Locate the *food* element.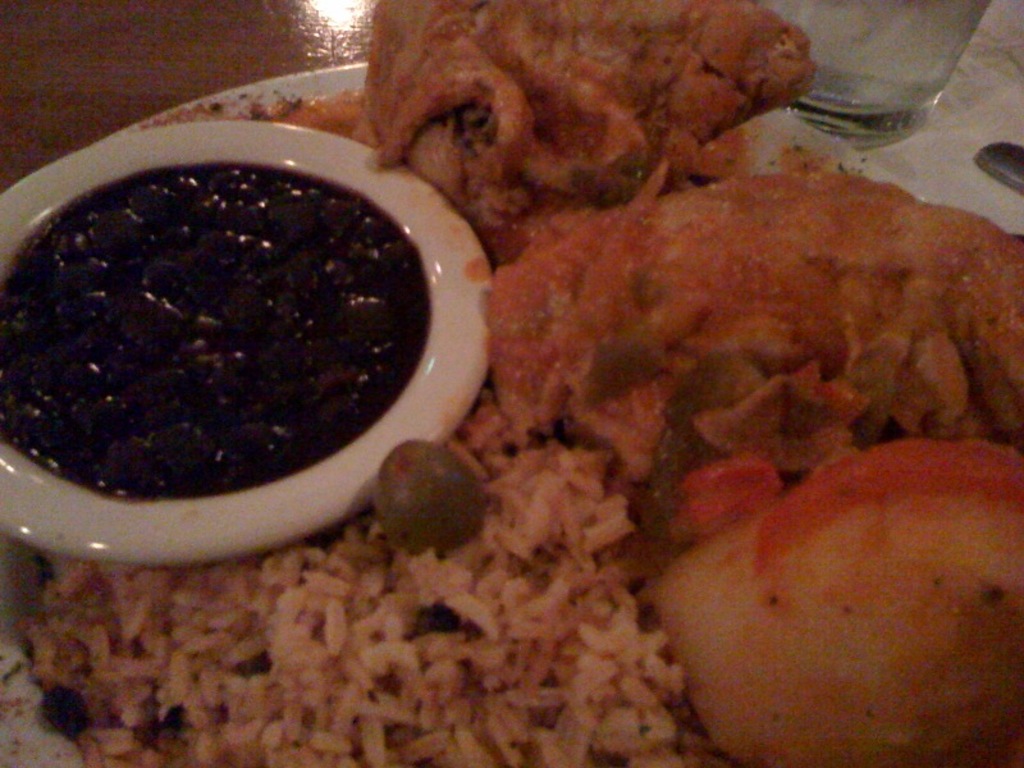
Element bbox: bbox(650, 438, 1023, 767).
